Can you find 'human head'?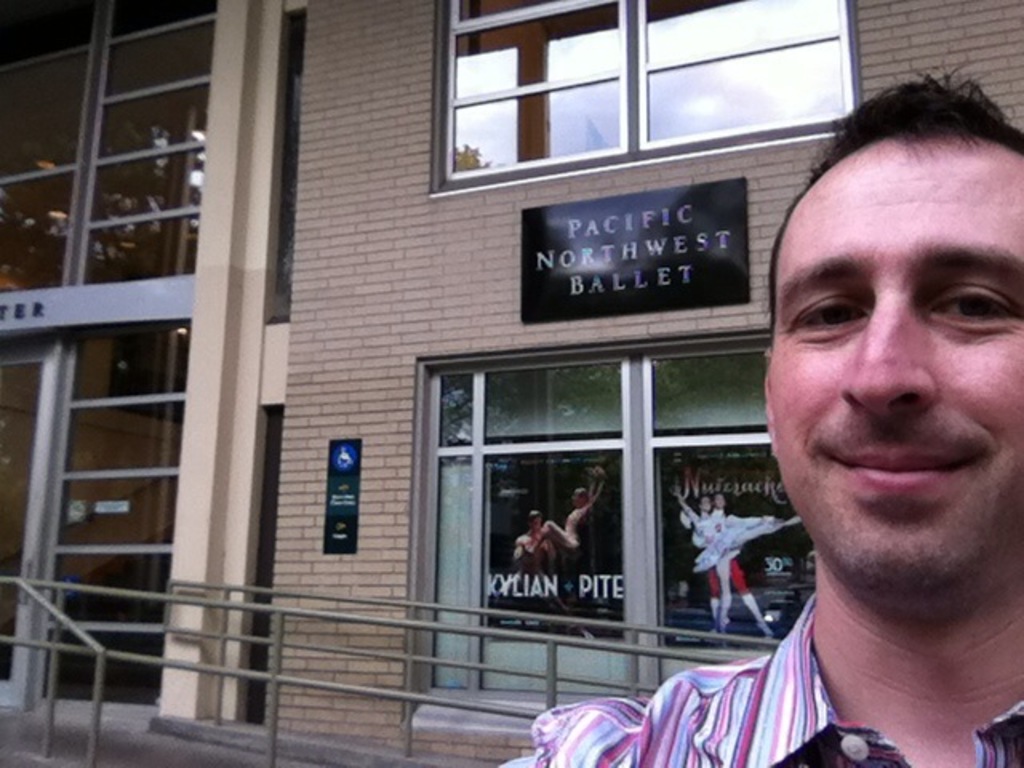
Yes, bounding box: left=771, top=80, right=1021, bottom=582.
